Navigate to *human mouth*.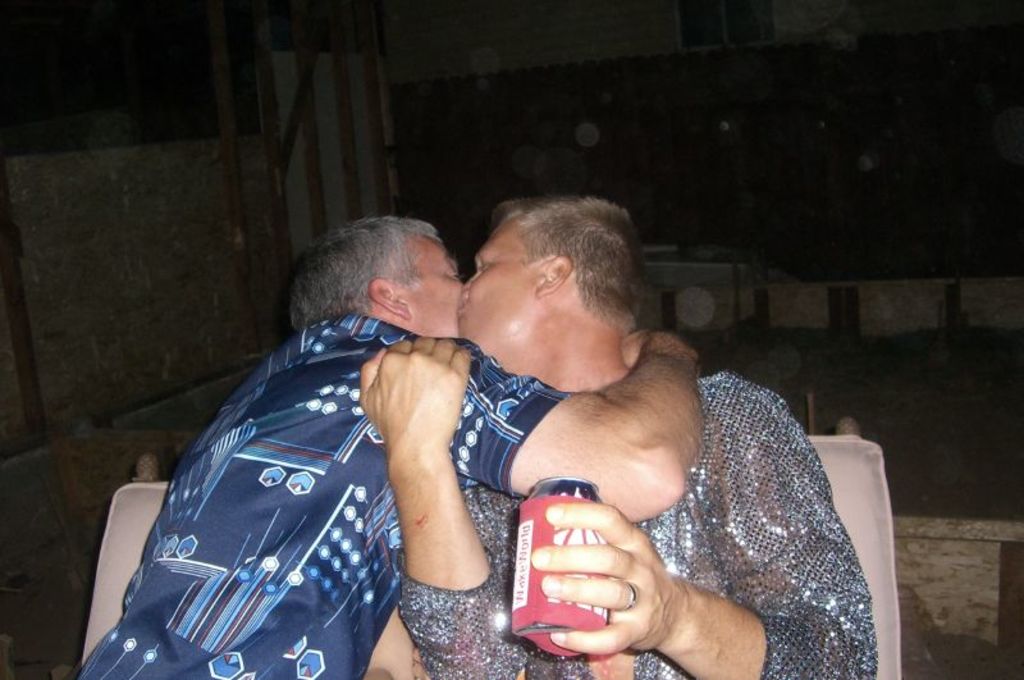
Navigation target: pyautogui.locateOnScreen(458, 309, 460, 311).
